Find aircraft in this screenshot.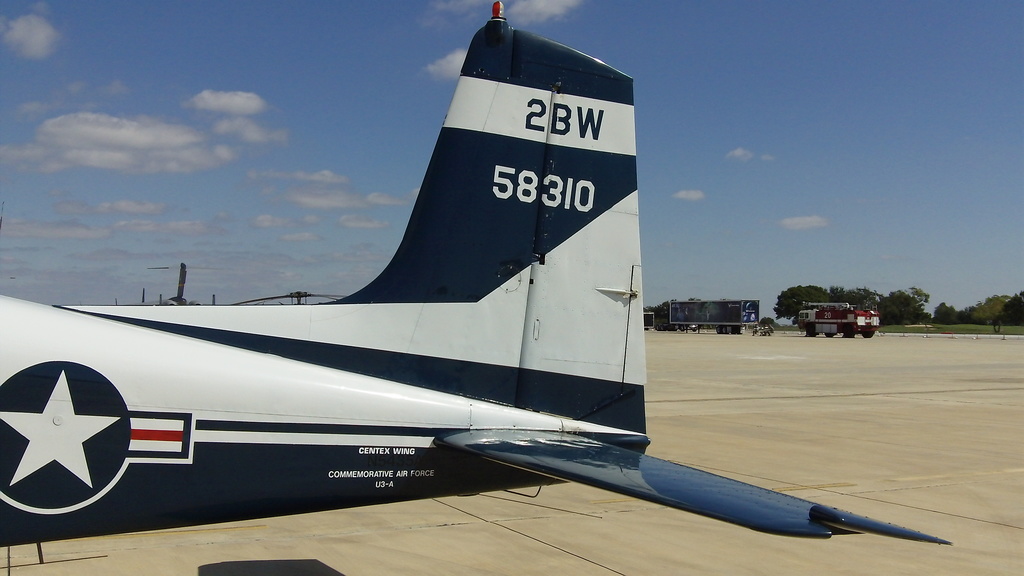
The bounding box for aircraft is [left=0, top=0, right=956, bottom=553].
